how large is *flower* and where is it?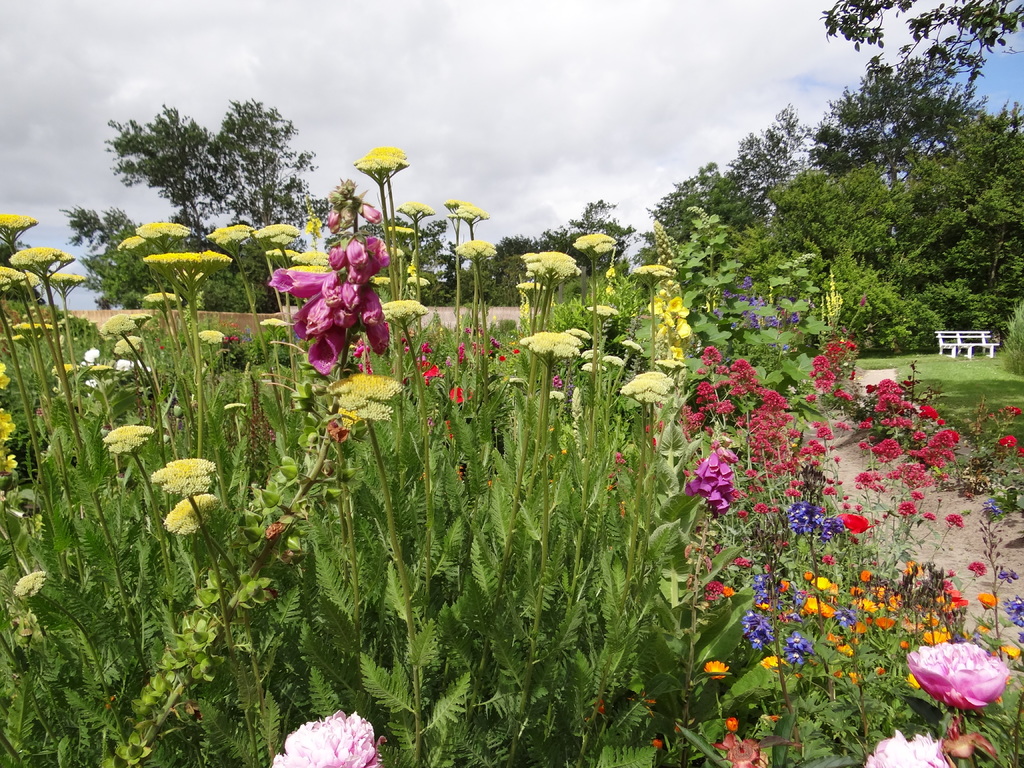
Bounding box: select_region(222, 333, 239, 344).
